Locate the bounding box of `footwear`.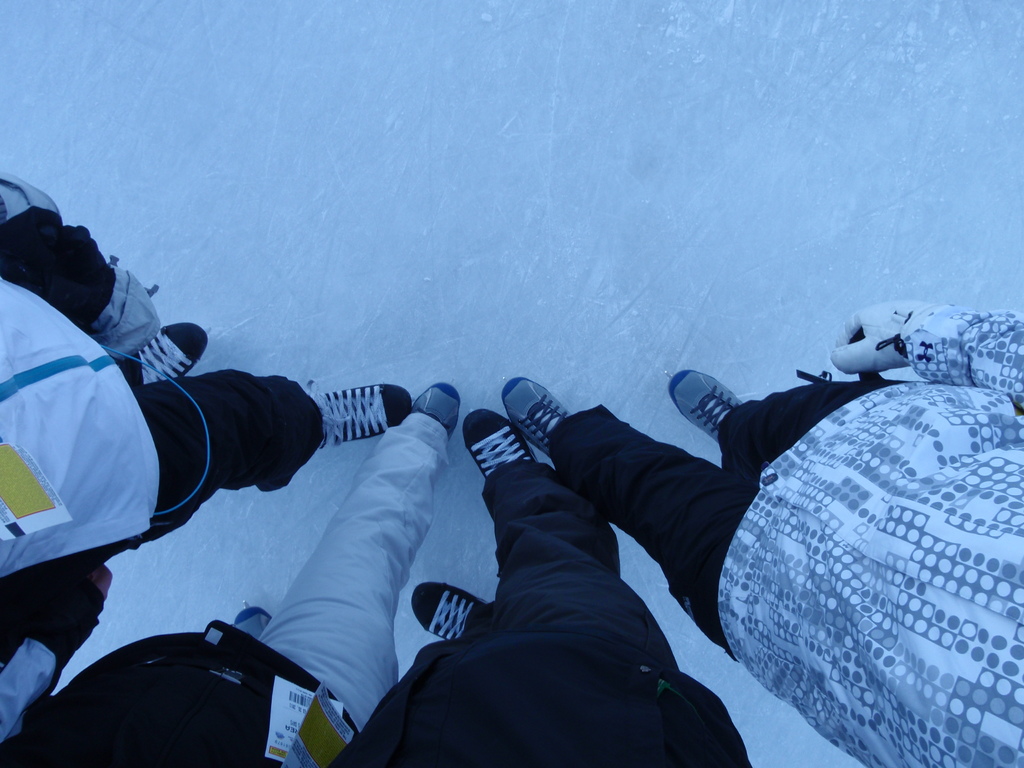
Bounding box: pyautogui.locateOnScreen(413, 378, 460, 438).
